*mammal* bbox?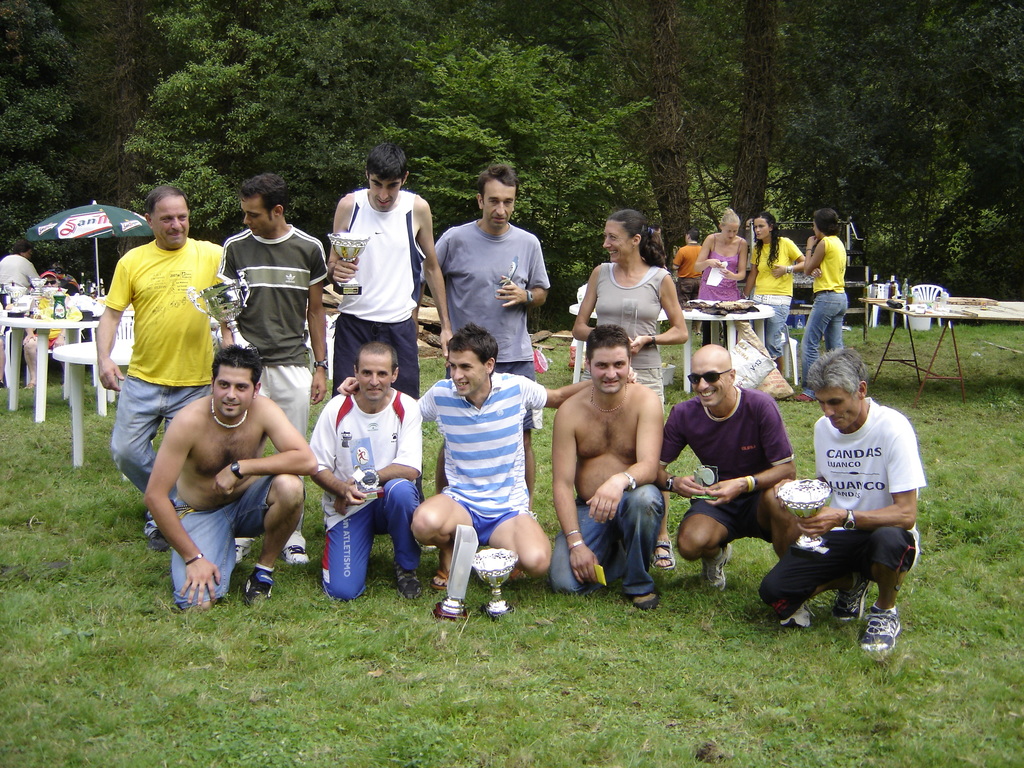
box(310, 339, 423, 600)
